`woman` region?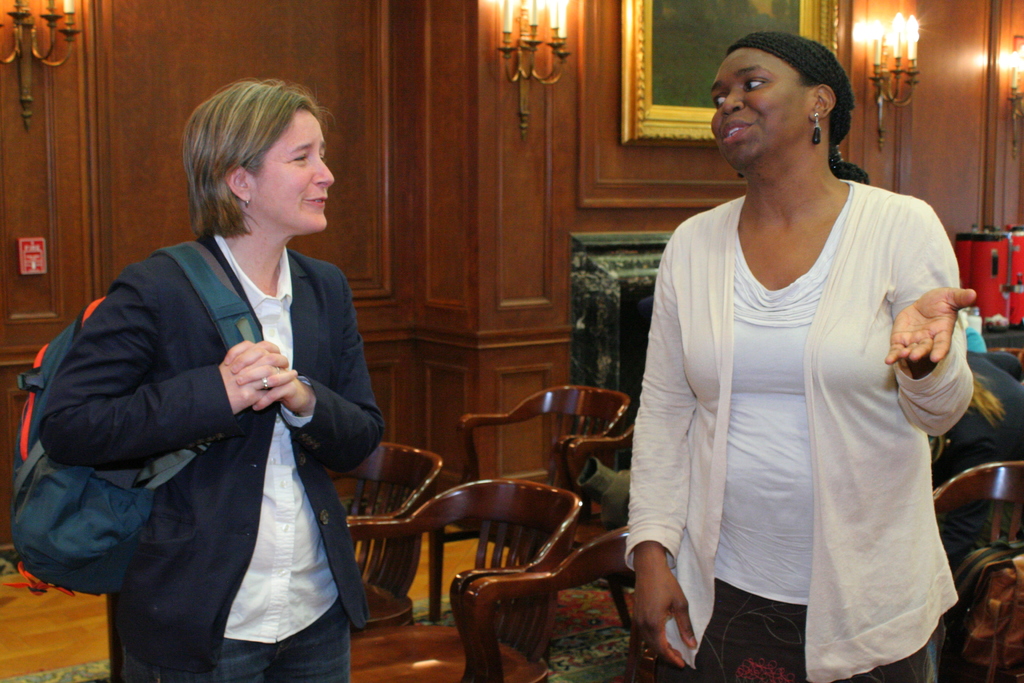
623,31,977,682
